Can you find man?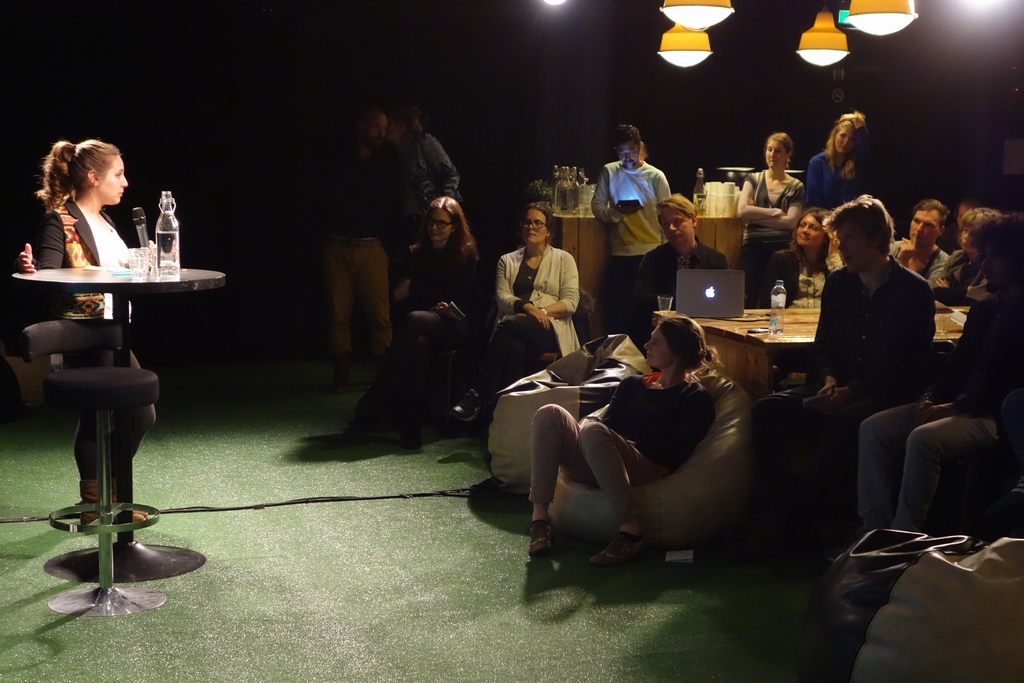
Yes, bounding box: 328 101 395 383.
